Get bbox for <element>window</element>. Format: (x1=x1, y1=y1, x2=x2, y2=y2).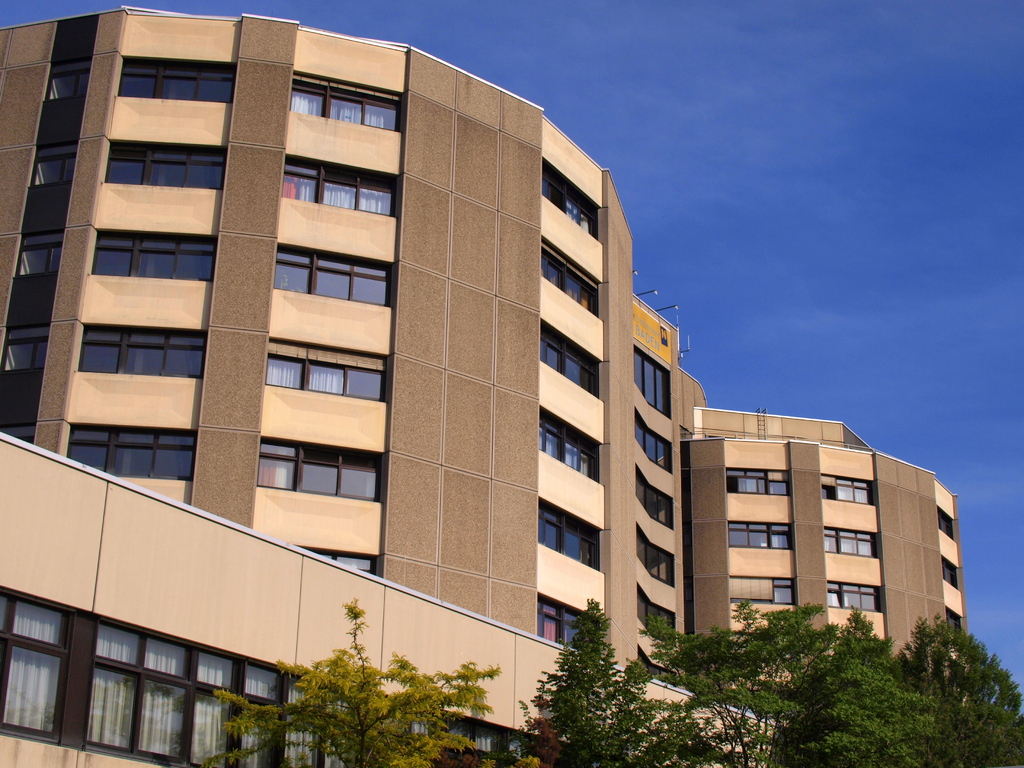
(x1=70, y1=427, x2=197, y2=479).
